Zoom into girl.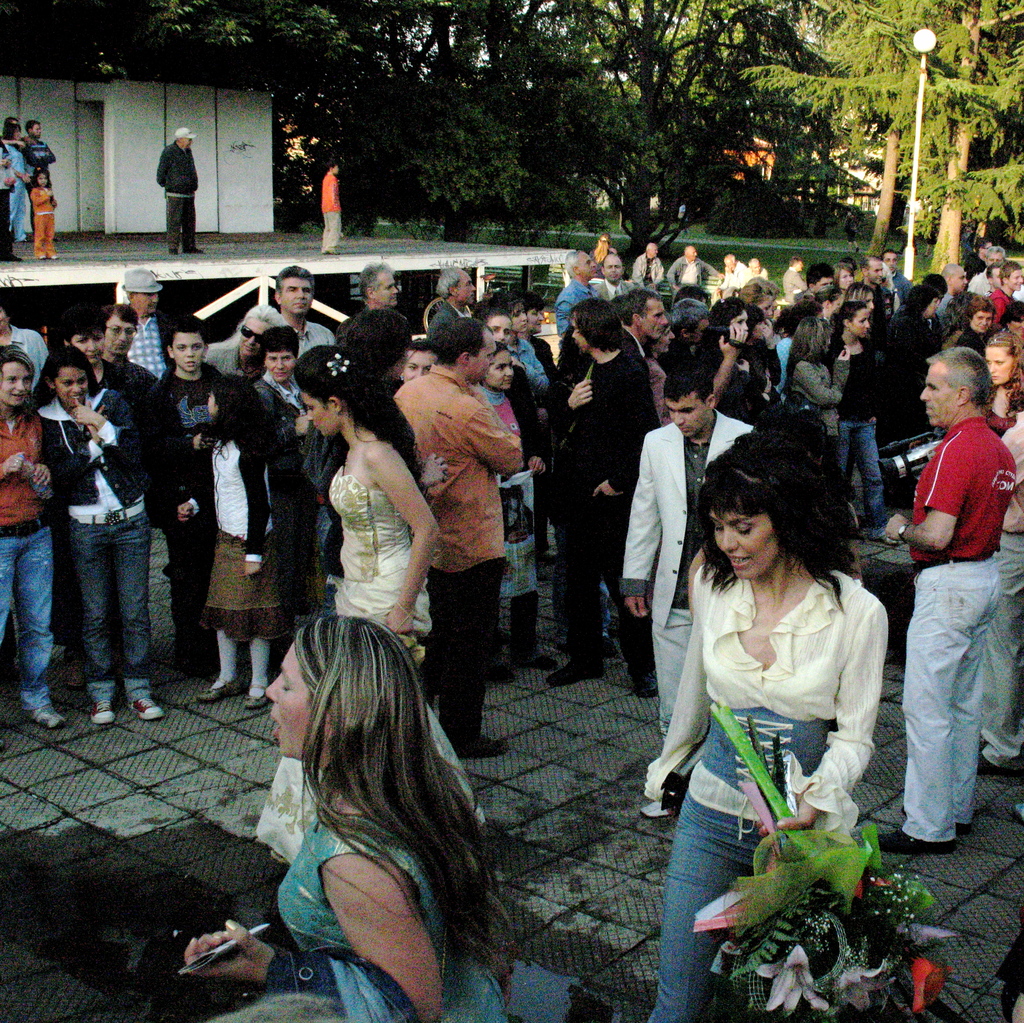
Zoom target: detection(177, 377, 284, 707).
